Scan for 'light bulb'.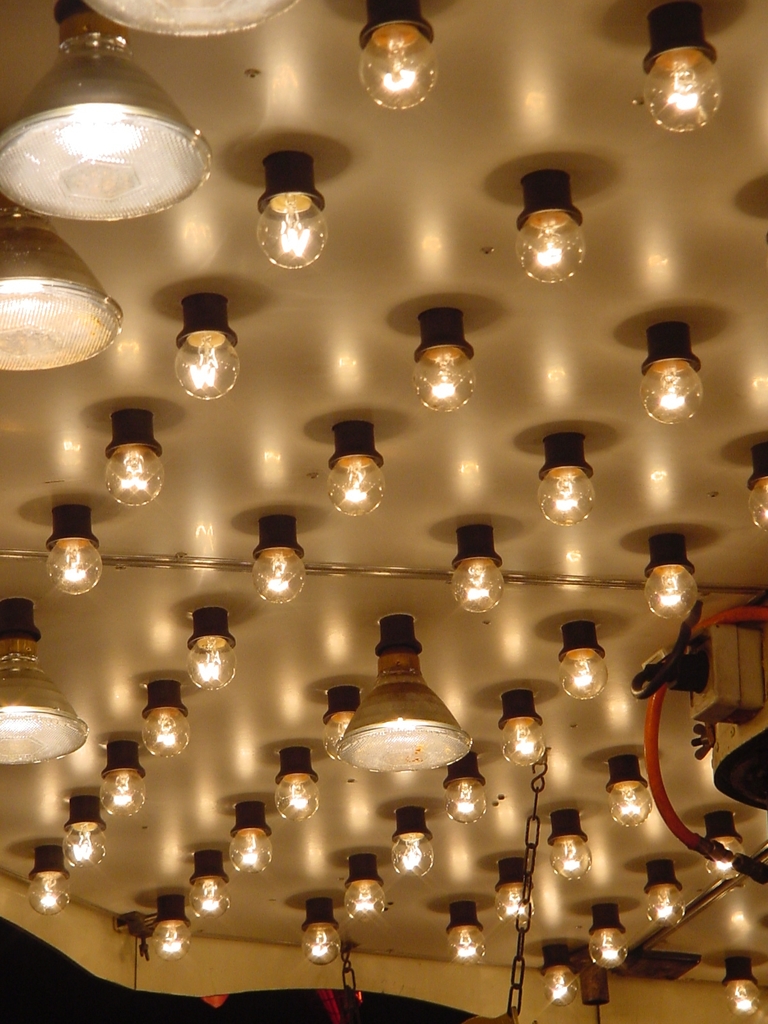
Scan result: {"x1": 184, "y1": 847, "x2": 226, "y2": 924}.
